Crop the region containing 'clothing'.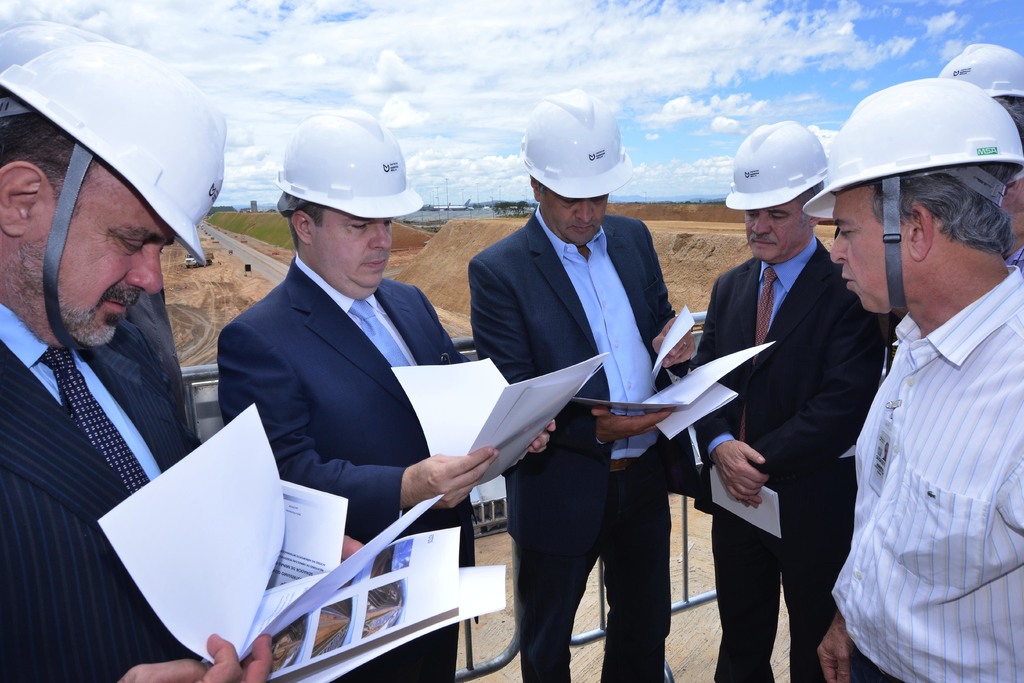
Crop region: box=[691, 238, 881, 682].
